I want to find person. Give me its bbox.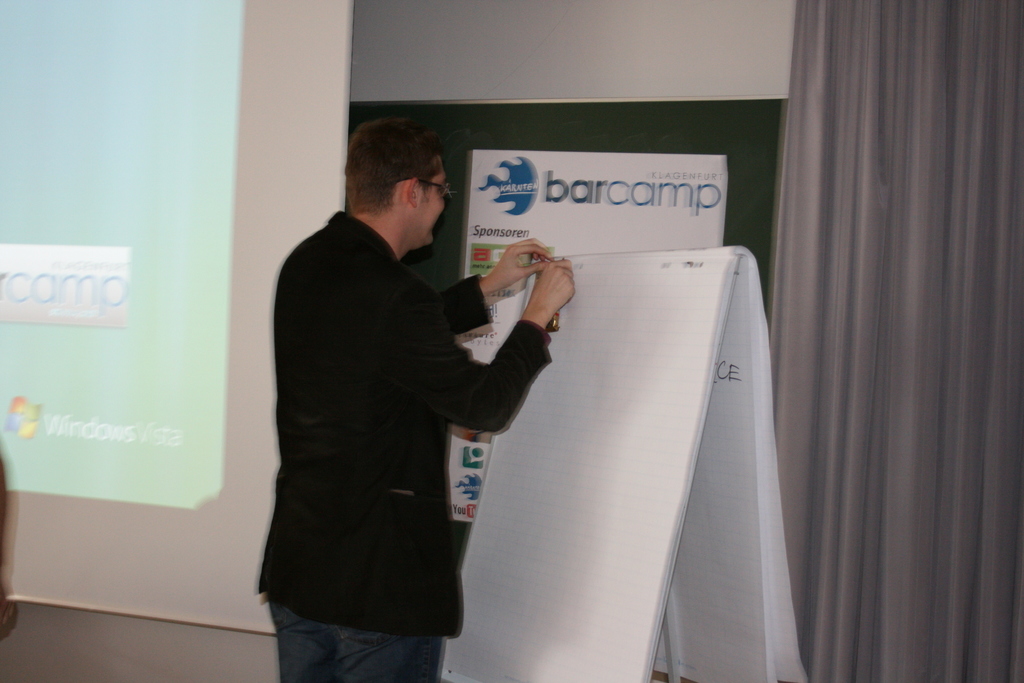
locate(249, 111, 580, 682).
